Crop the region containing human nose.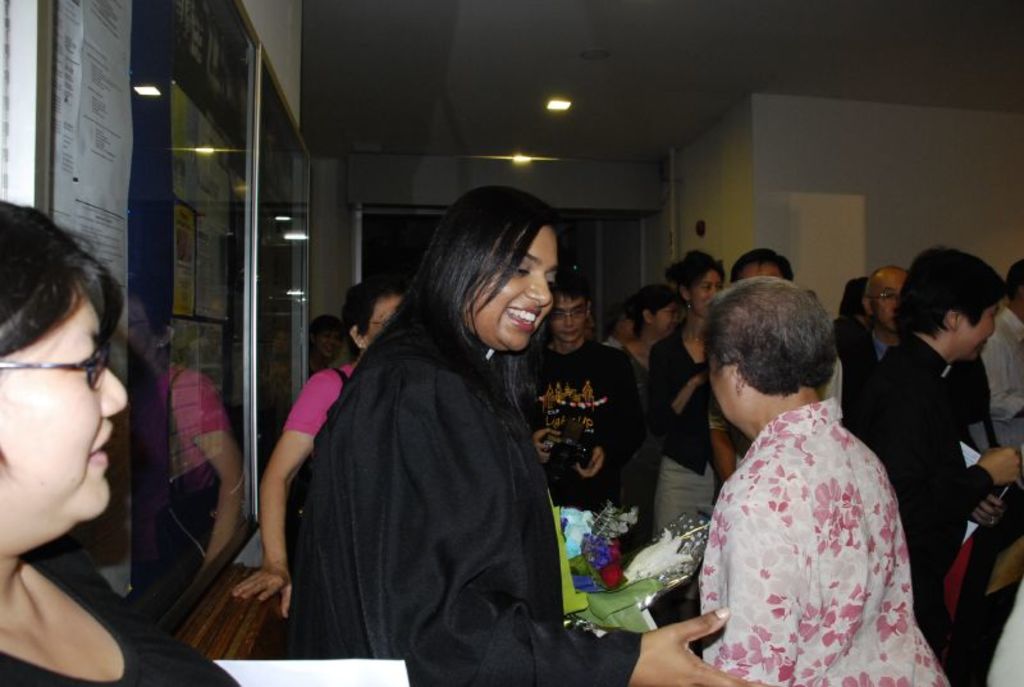
Crop region: bbox=[709, 288, 717, 296].
